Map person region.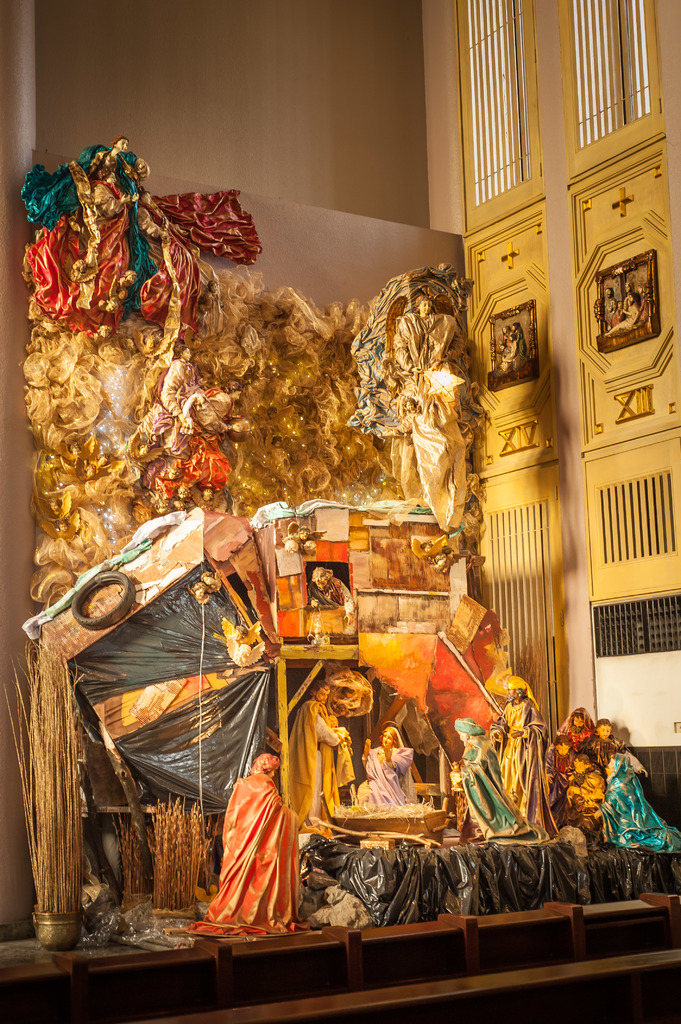
Mapped to select_region(556, 750, 600, 827).
